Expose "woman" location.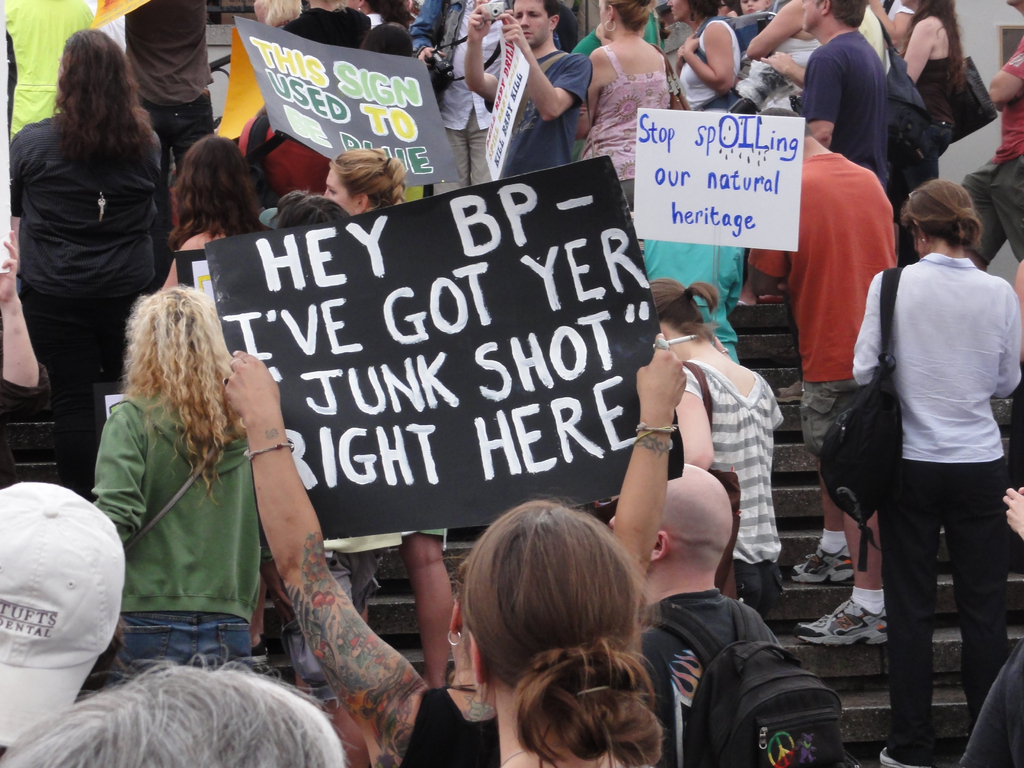
Exposed at (left=572, top=0, right=675, bottom=217).
